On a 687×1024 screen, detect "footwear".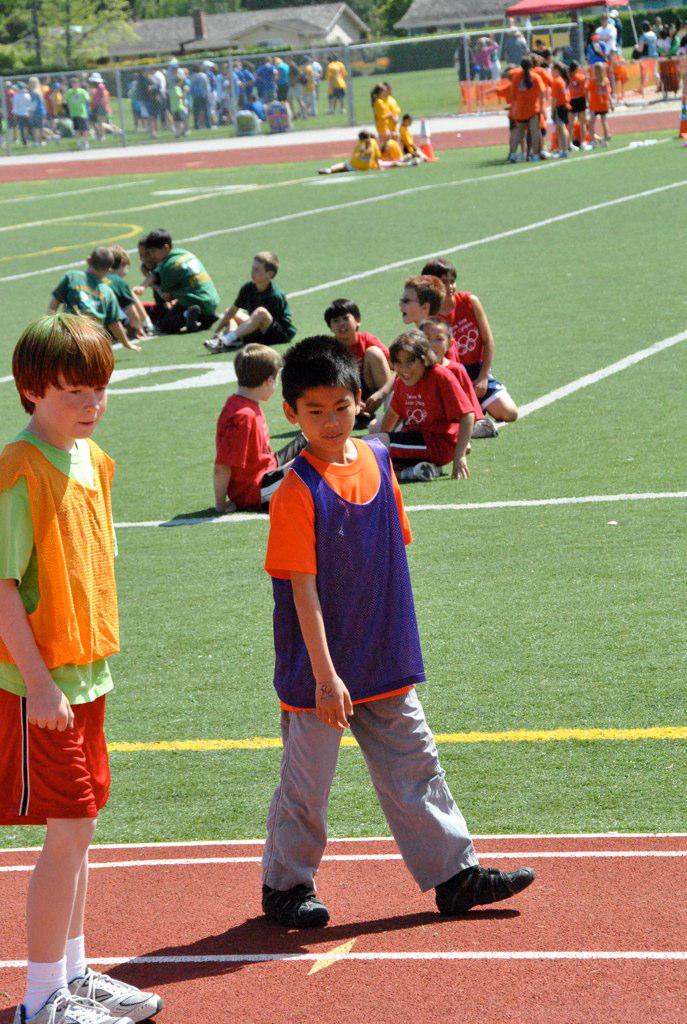
l=184, t=302, r=204, b=331.
